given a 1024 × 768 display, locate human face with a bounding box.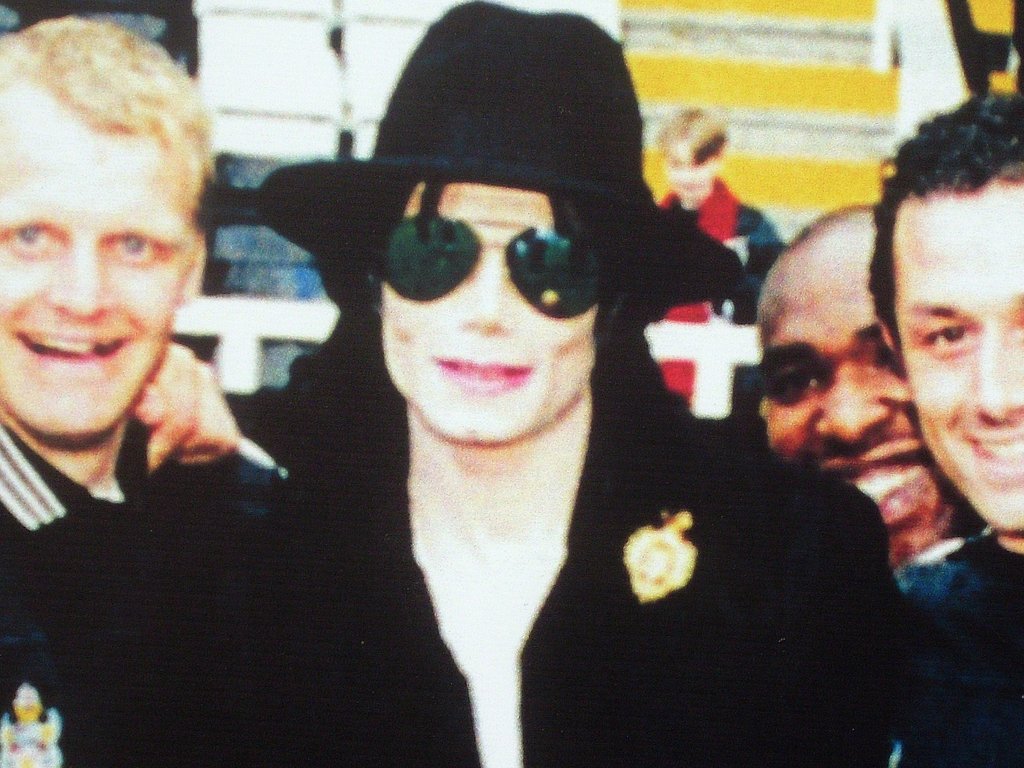
Located: BBox(380, 182, 601, 442).
